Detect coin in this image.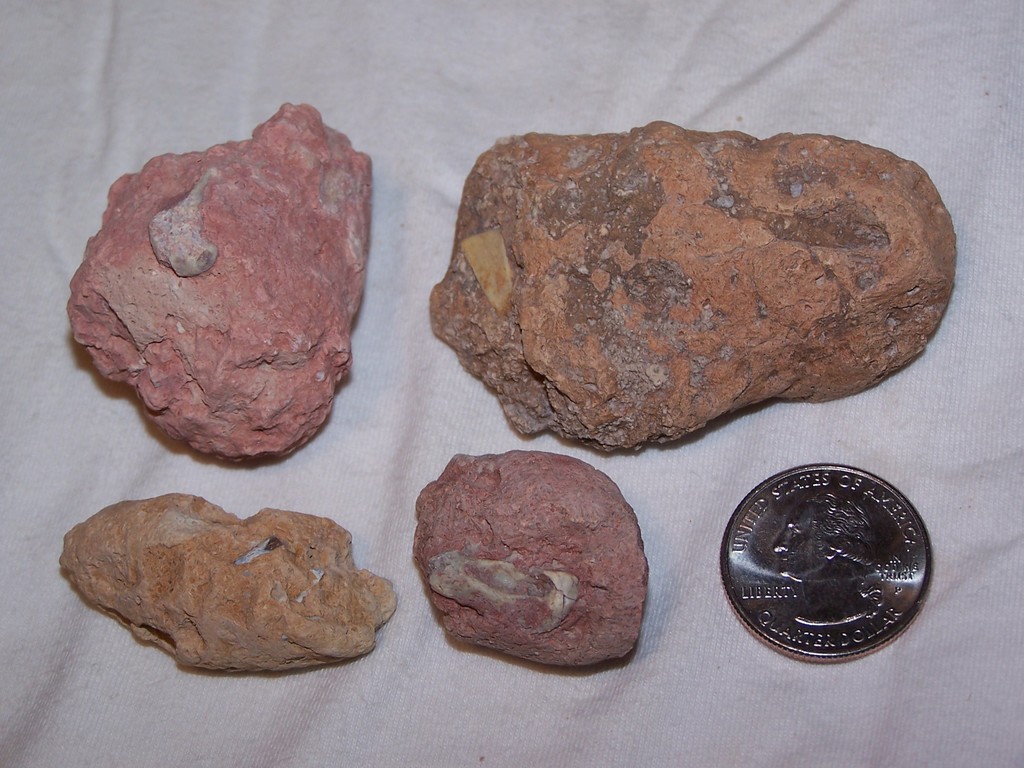
Detection: 716:461:942:665.
